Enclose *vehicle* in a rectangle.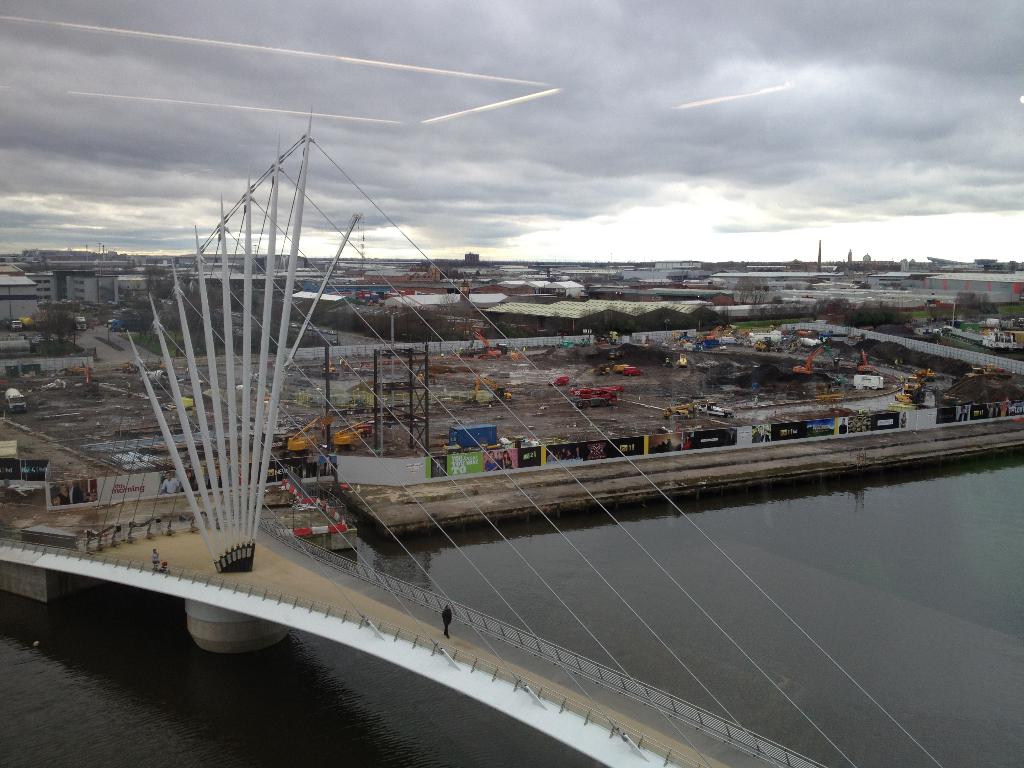
crop(314, 324, 324, 330).
